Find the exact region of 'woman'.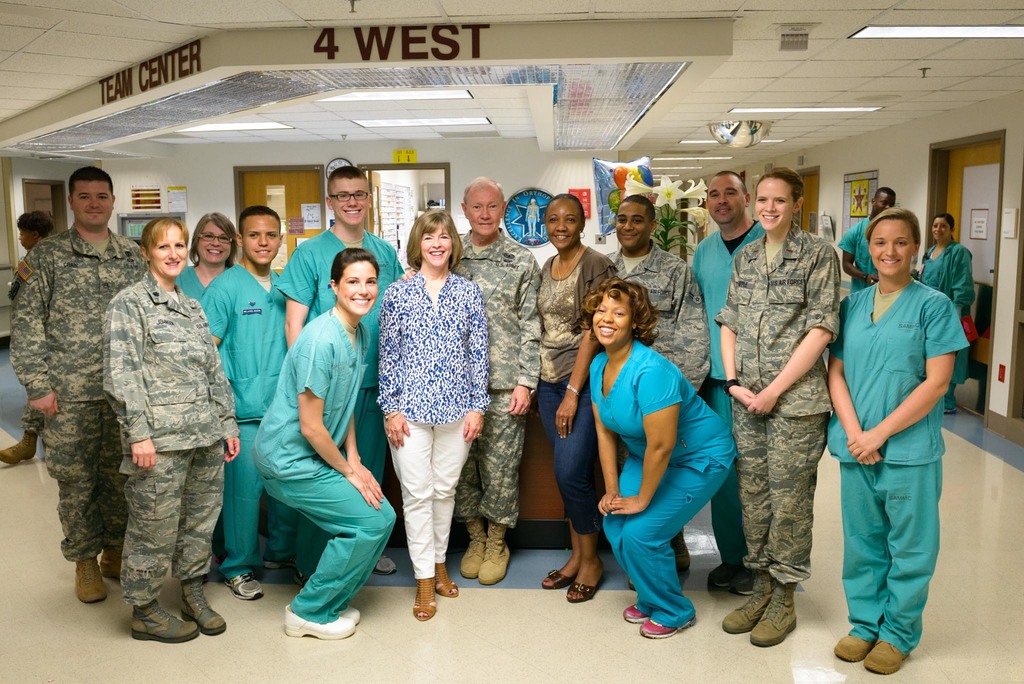
Exact region: 374:187:496:621.
